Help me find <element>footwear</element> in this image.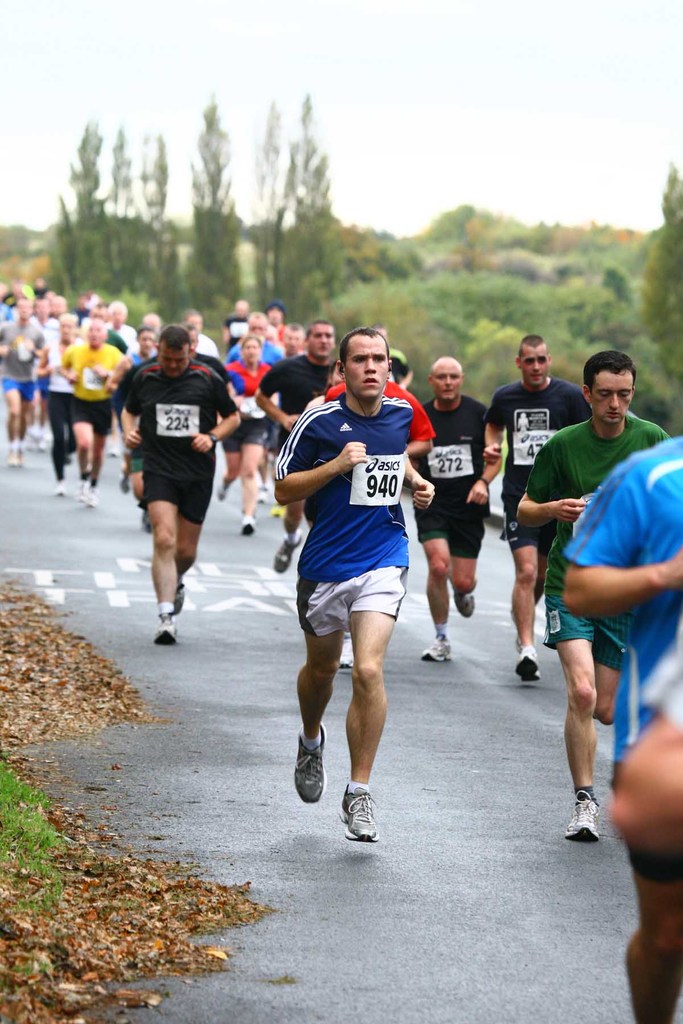
Found it: bbox(151, 608, 179, 650).
